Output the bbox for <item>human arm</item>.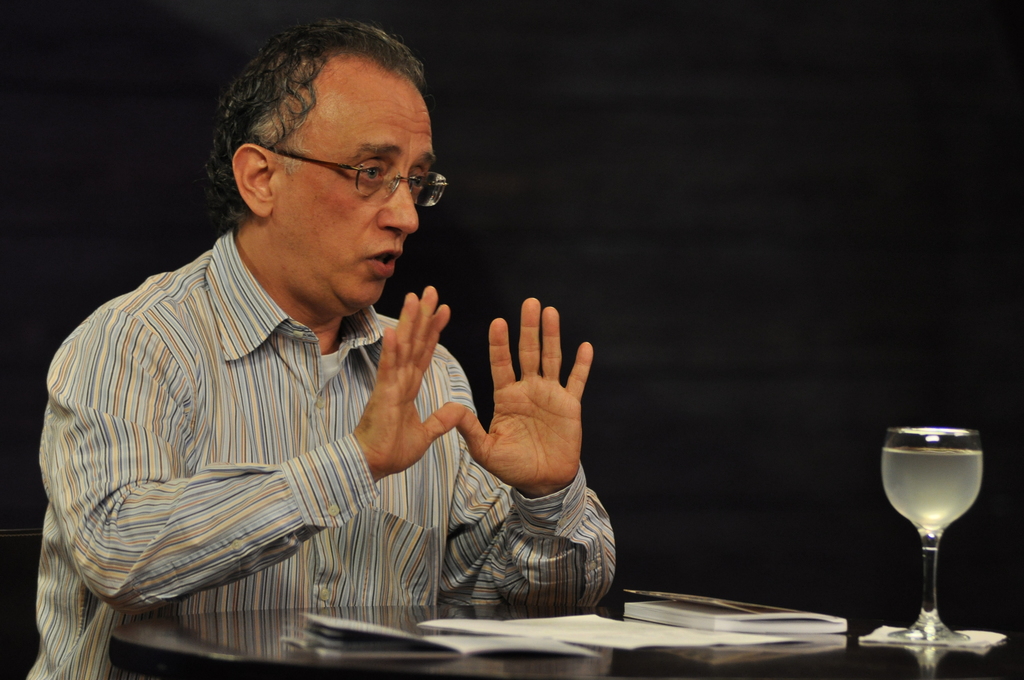
449:299:627:644.
